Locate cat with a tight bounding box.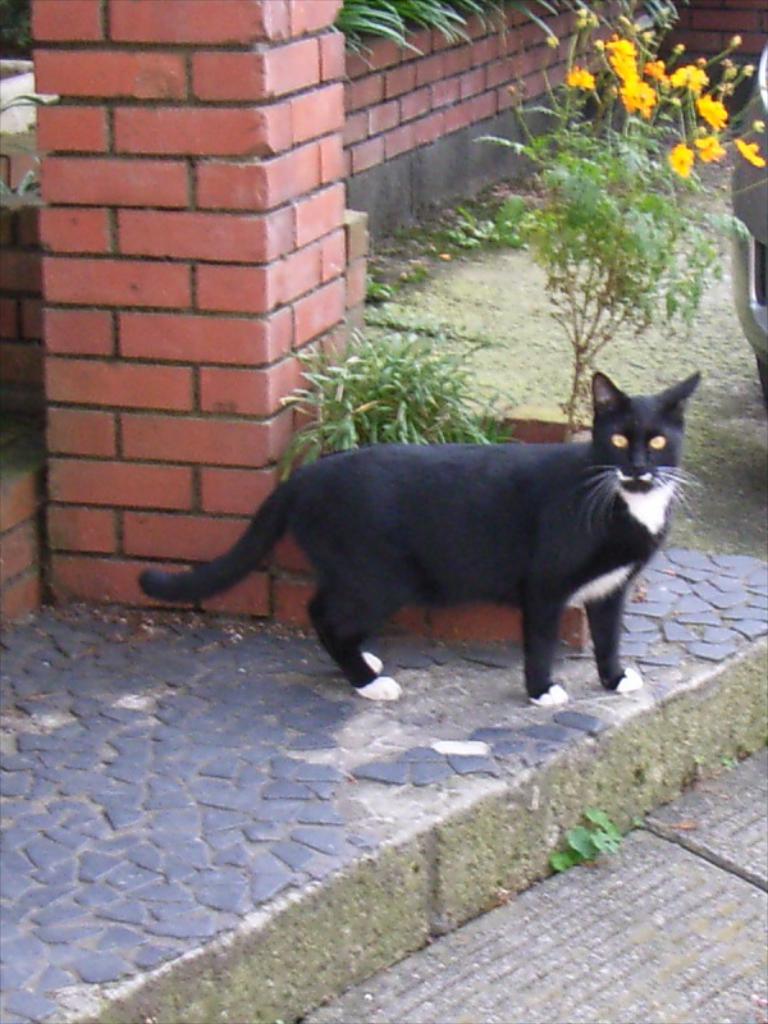
127 358 728 714.
